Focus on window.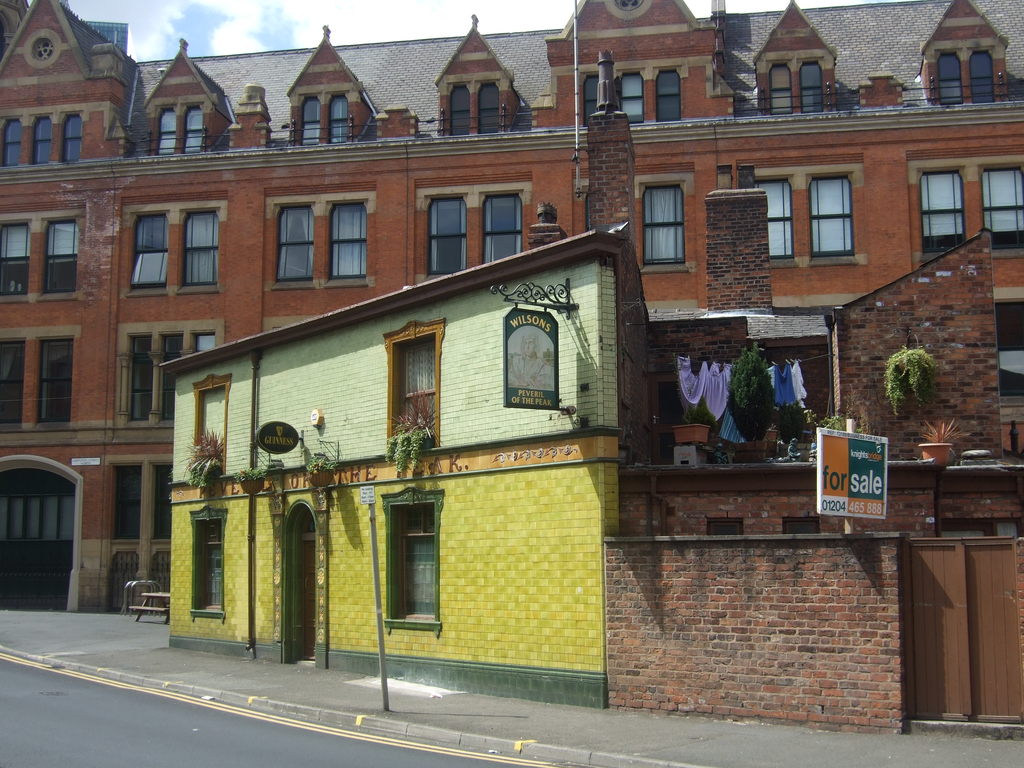
Focused at left=133, top=218, right=166, bottom=286.
